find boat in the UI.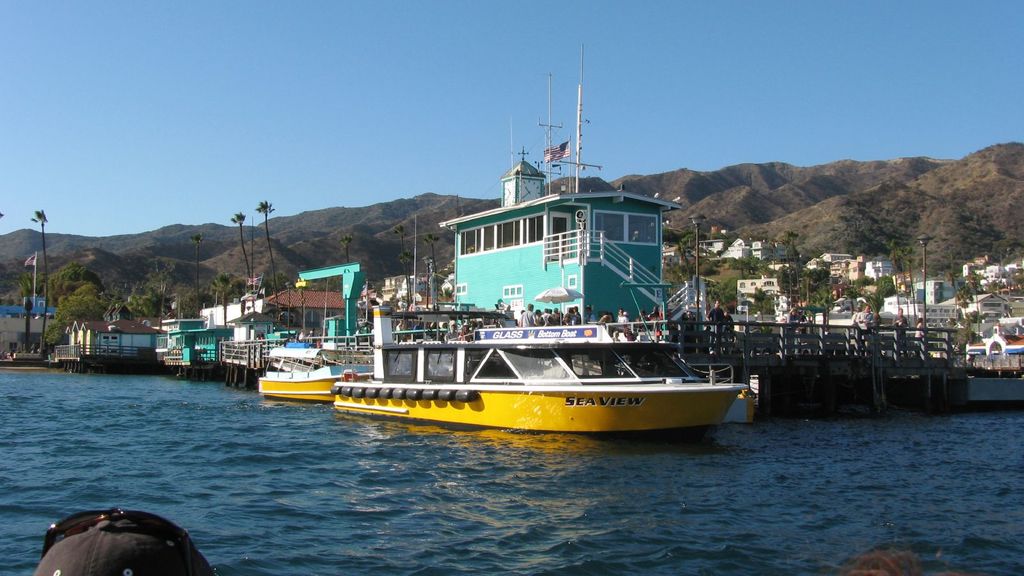
UI element at left=254, top=363, right=375, bottom=397.
